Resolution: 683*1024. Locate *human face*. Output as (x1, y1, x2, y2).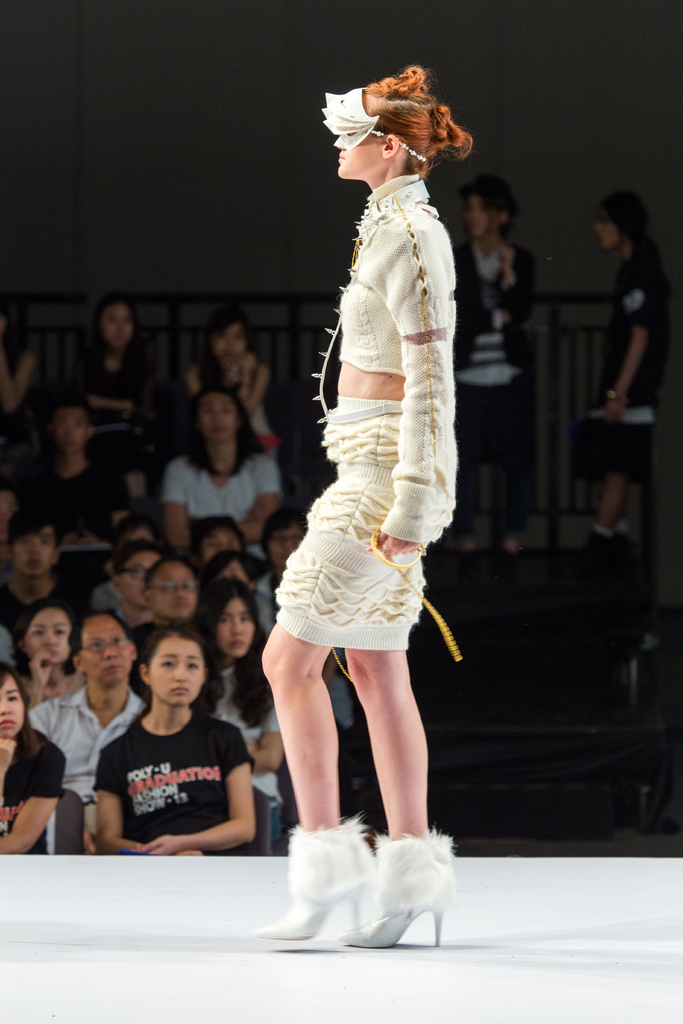
(201, 392, 236, 445).
